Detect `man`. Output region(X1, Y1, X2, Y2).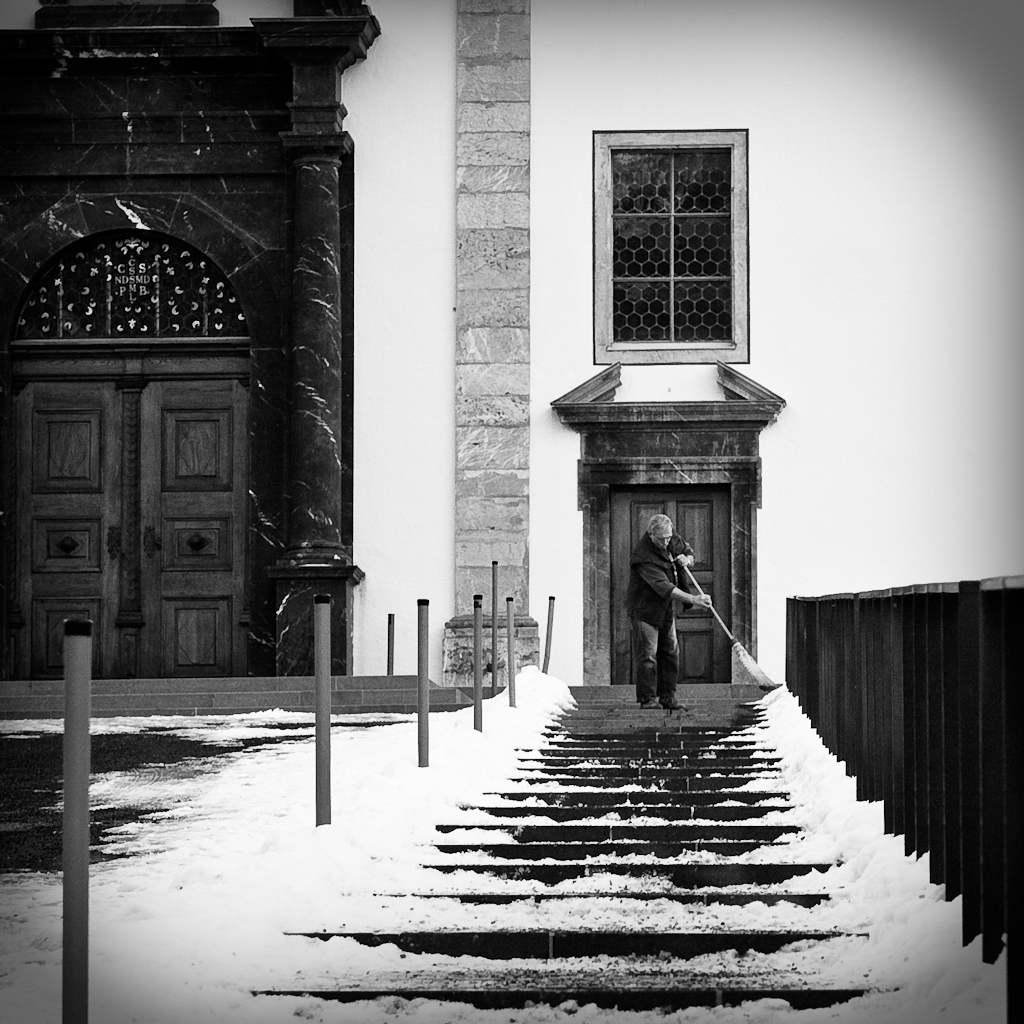
region(621, 514, 703, 713).
